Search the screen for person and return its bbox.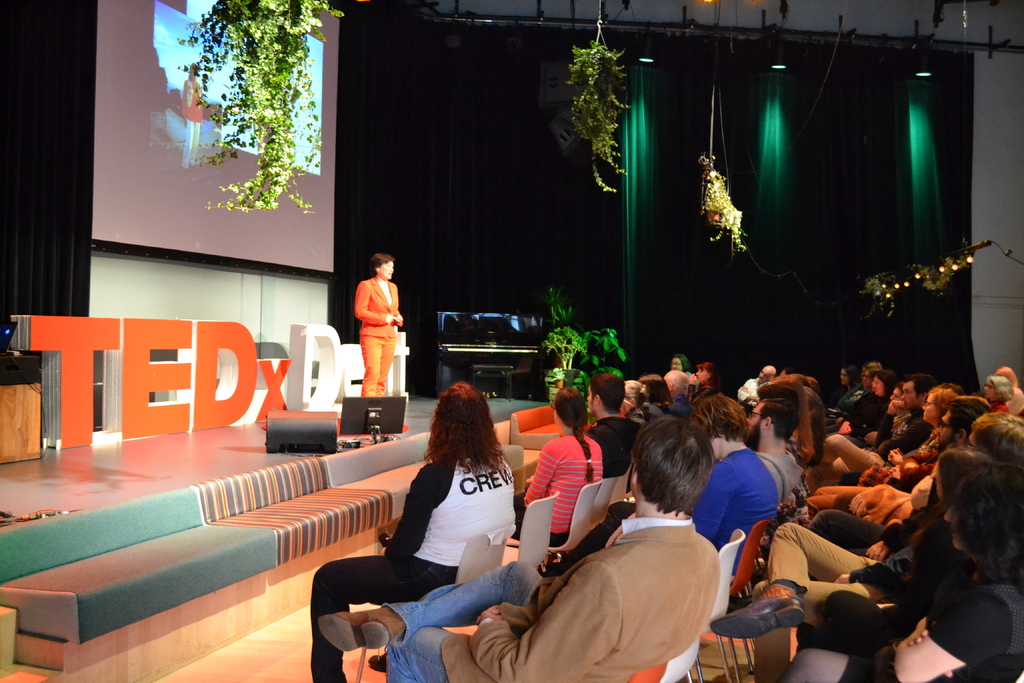
Found: {"x1": 739, "y1": 394, "x2": 804, "y2": 514}.
